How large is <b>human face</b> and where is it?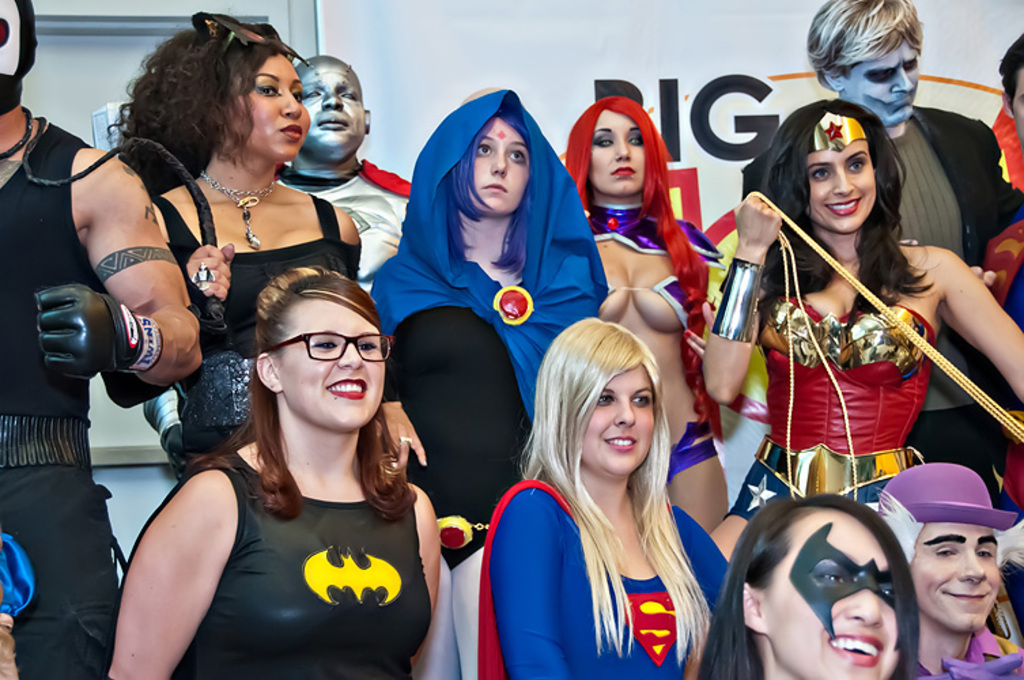
Bounding box: 469,116,533,219.
